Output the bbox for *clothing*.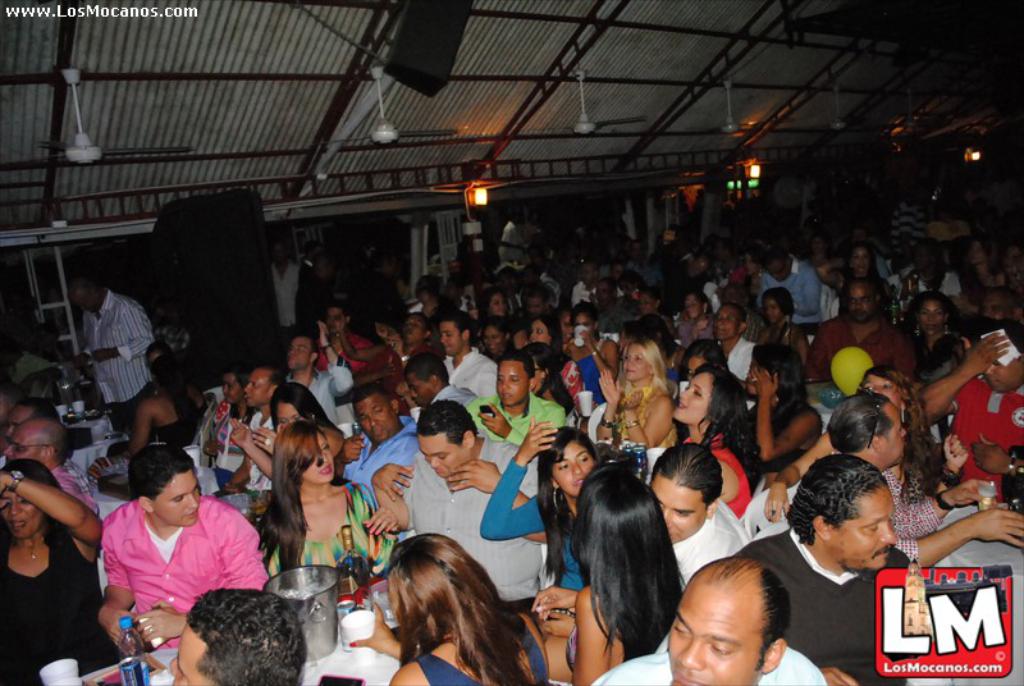
{"left": 346, "top": 408, "right": 426, "bottom": 503}.
